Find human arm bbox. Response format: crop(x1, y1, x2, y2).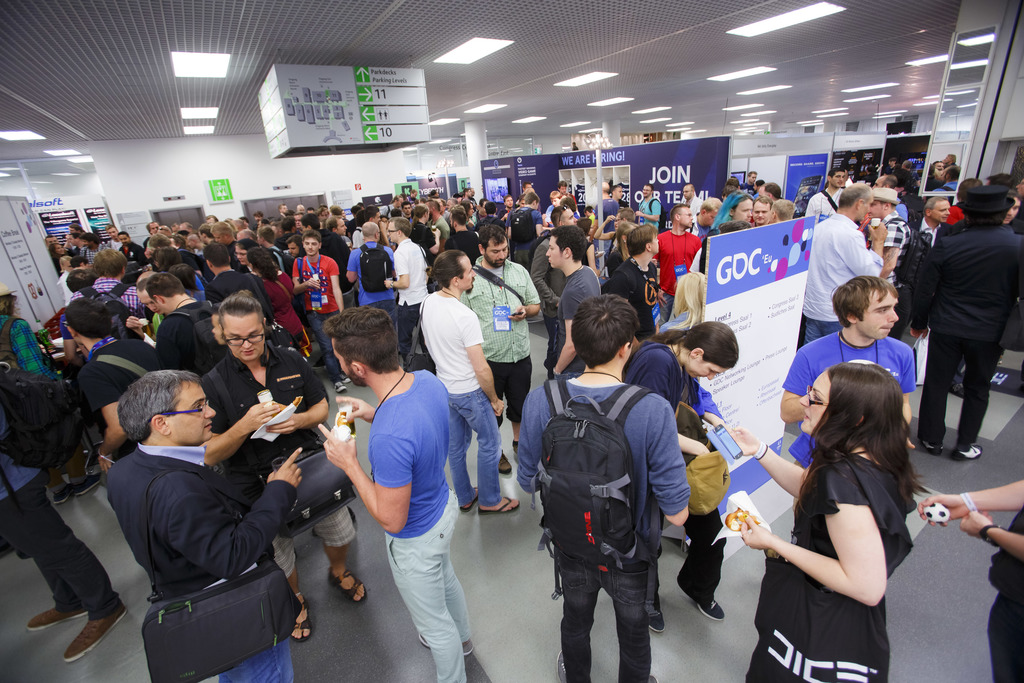
crop(505, 213, 513, 240).
